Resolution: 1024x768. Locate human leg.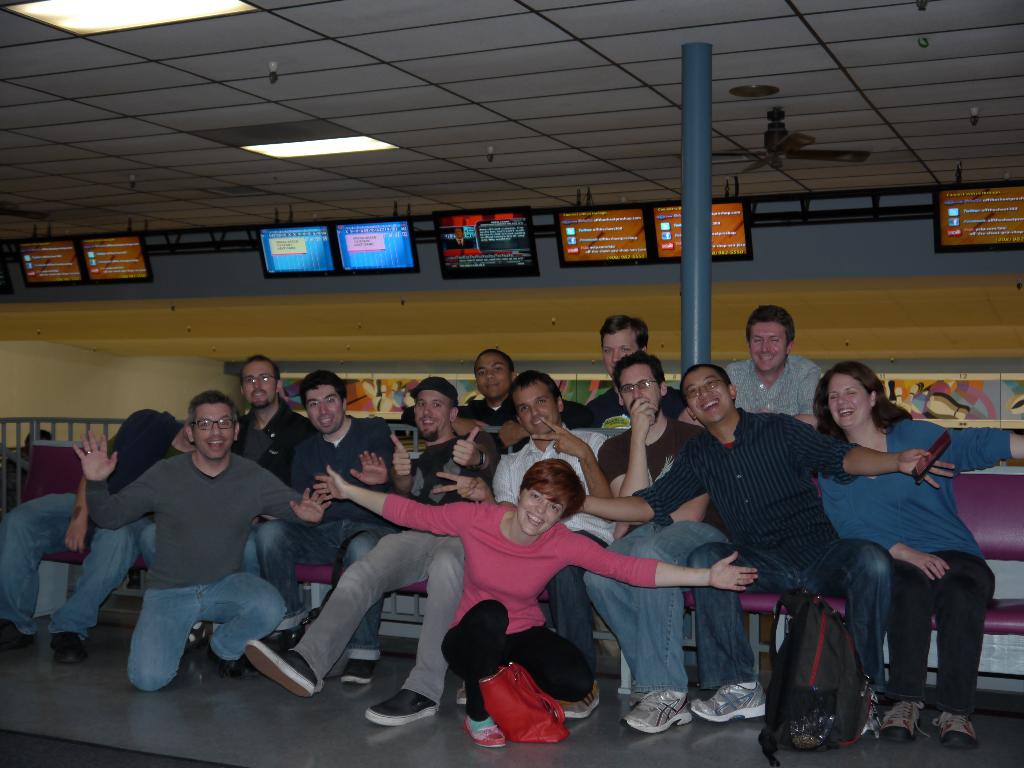
[left=250, top=515, right=307, bottom=621].
